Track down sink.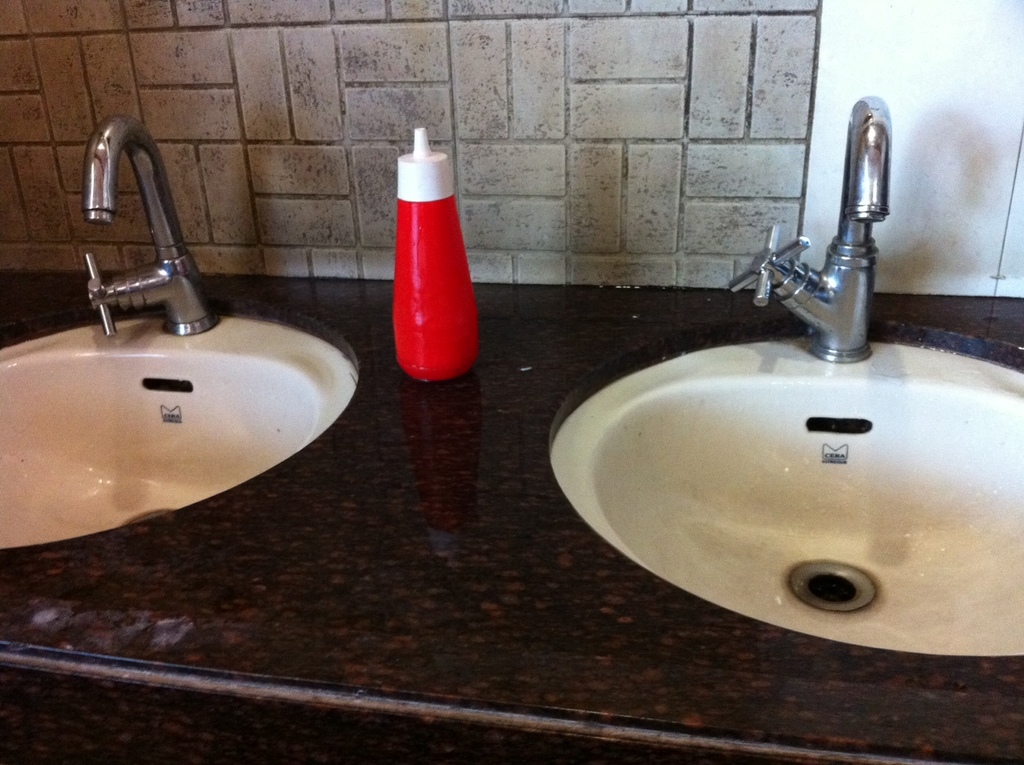
Tracked to <bbox>0, 108, 357, 559</bbox>.
